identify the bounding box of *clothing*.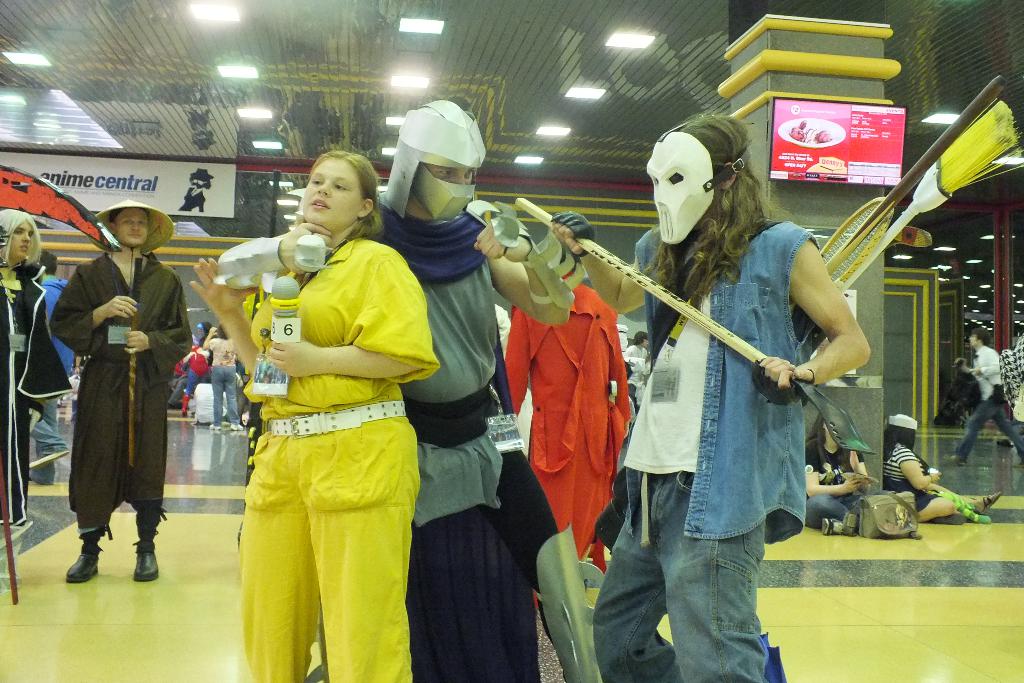
<bbox>178, 343, 211, 415</bbox>.
